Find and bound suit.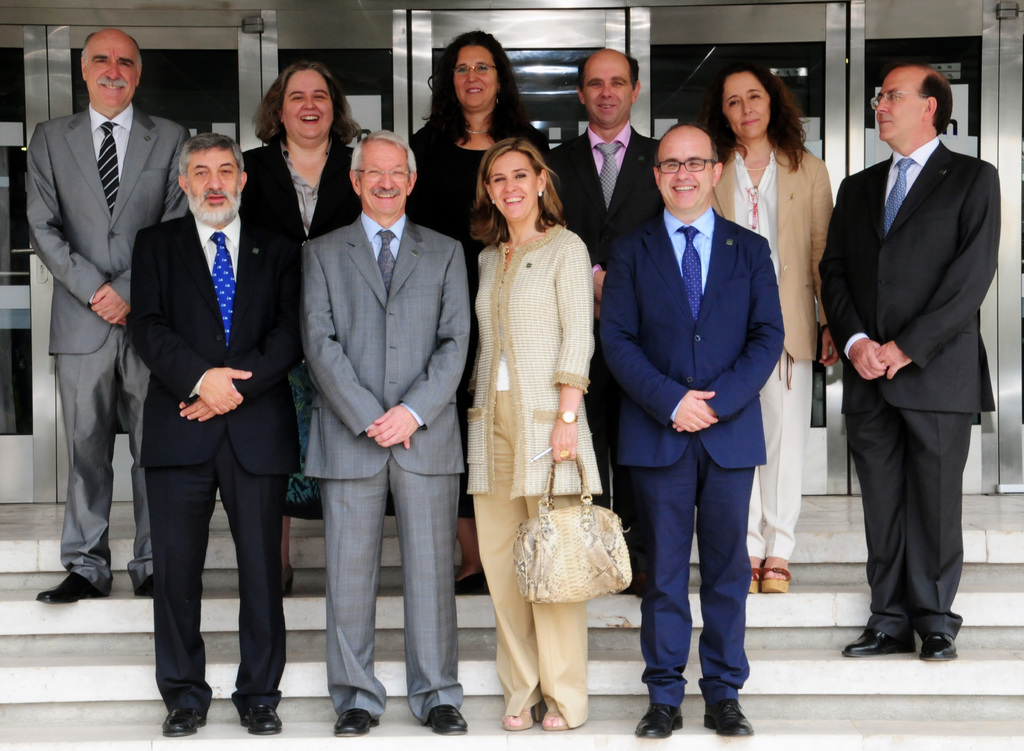
Bound: box(815, 129, 995, 640).
